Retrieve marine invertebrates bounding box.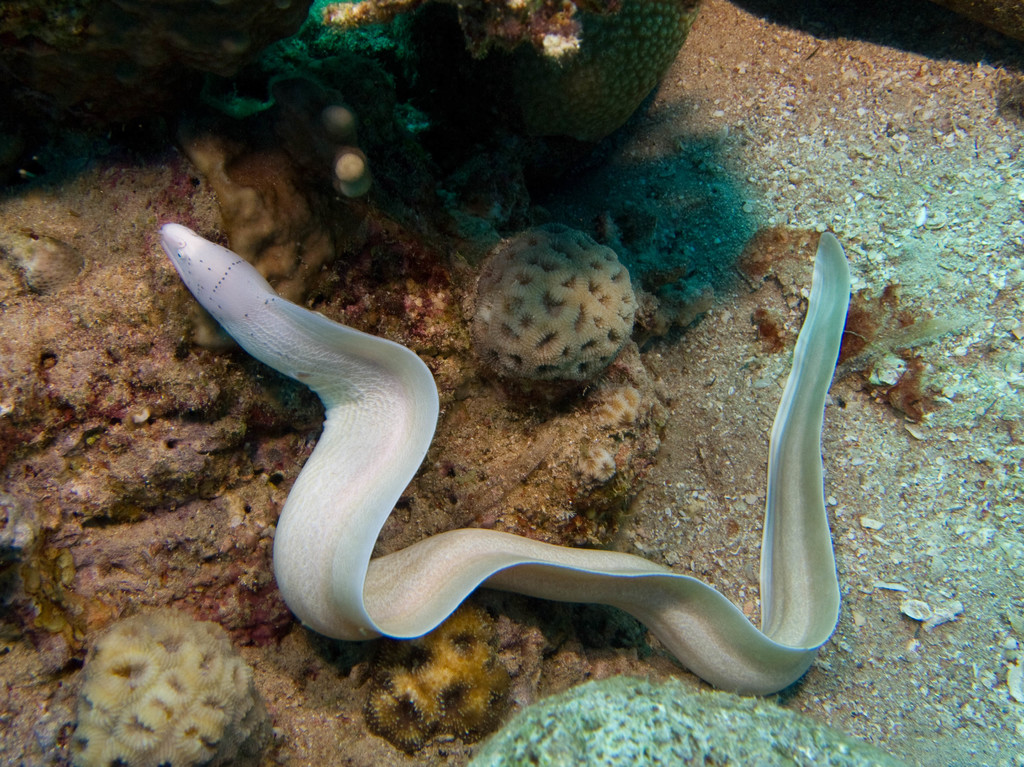
Bounding box: bbox=(328, 97, 392, 200).
